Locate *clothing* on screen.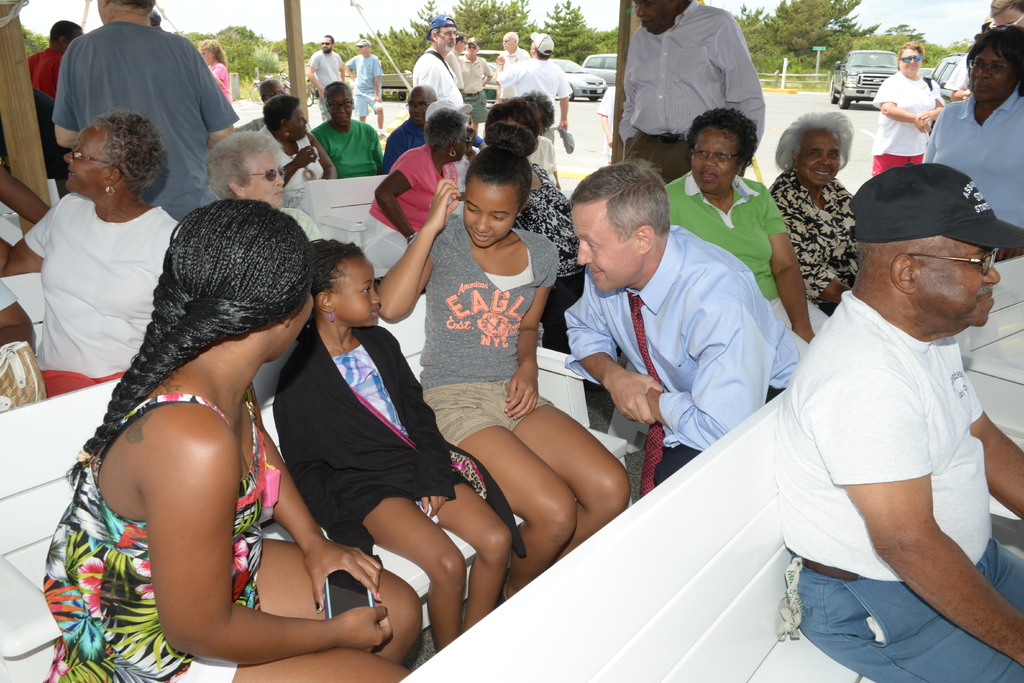
On screen at BBox(430, 366, 547, 453).
